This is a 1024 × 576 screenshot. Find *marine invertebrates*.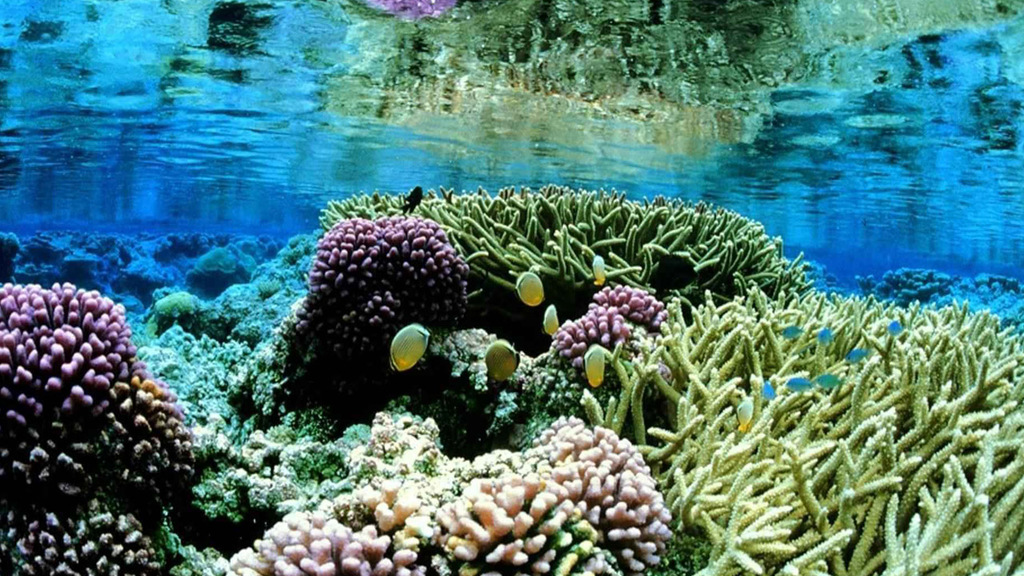
Bounding box: {"x1": 316, "y1": 187, "x2": 806, "y2": 344}.
